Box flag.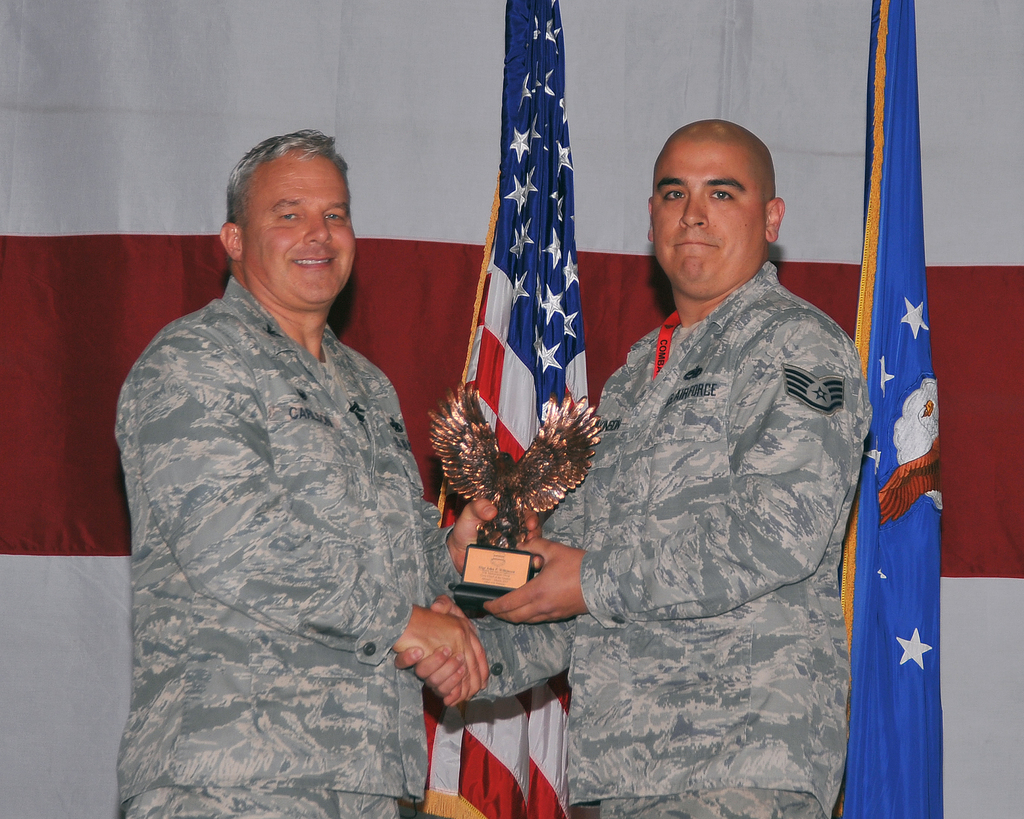
436,37,593,596.
